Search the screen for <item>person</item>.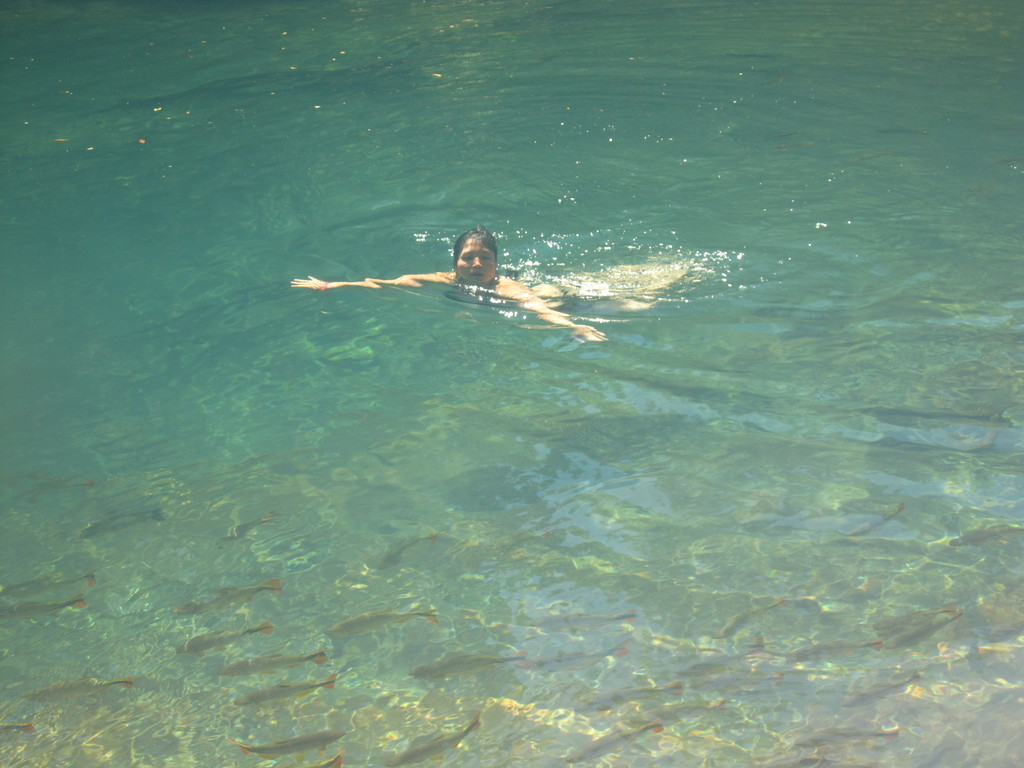
Found at l=295, t=209, r=609, b=363.
